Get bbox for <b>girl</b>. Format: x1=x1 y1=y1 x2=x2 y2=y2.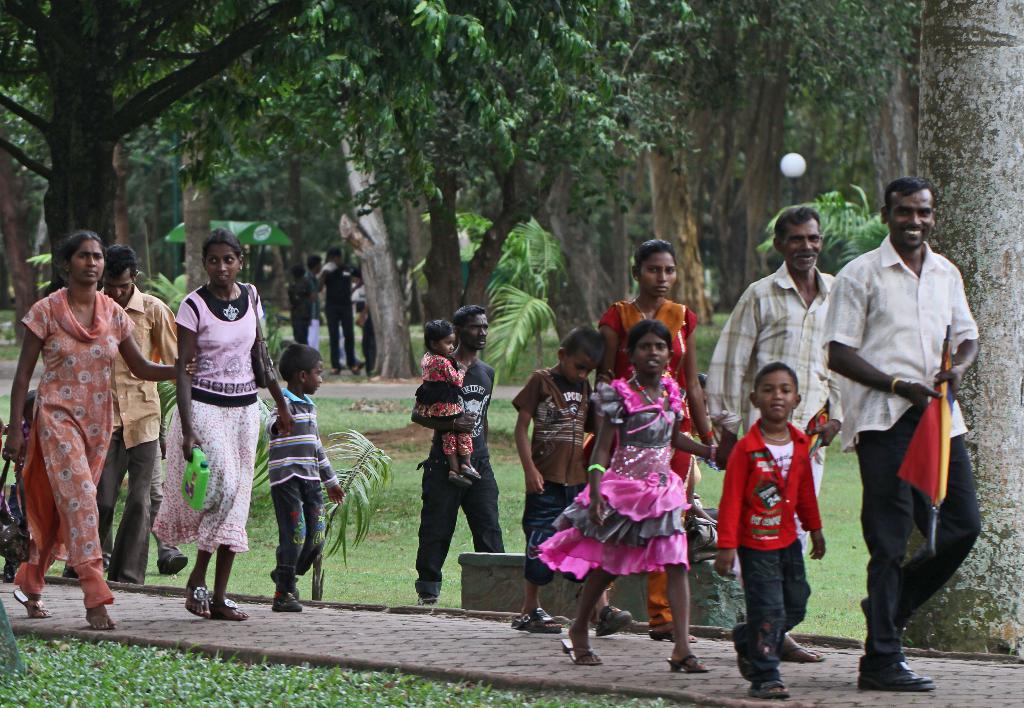
x1=8 y1=220 x2=196 y2=627.
